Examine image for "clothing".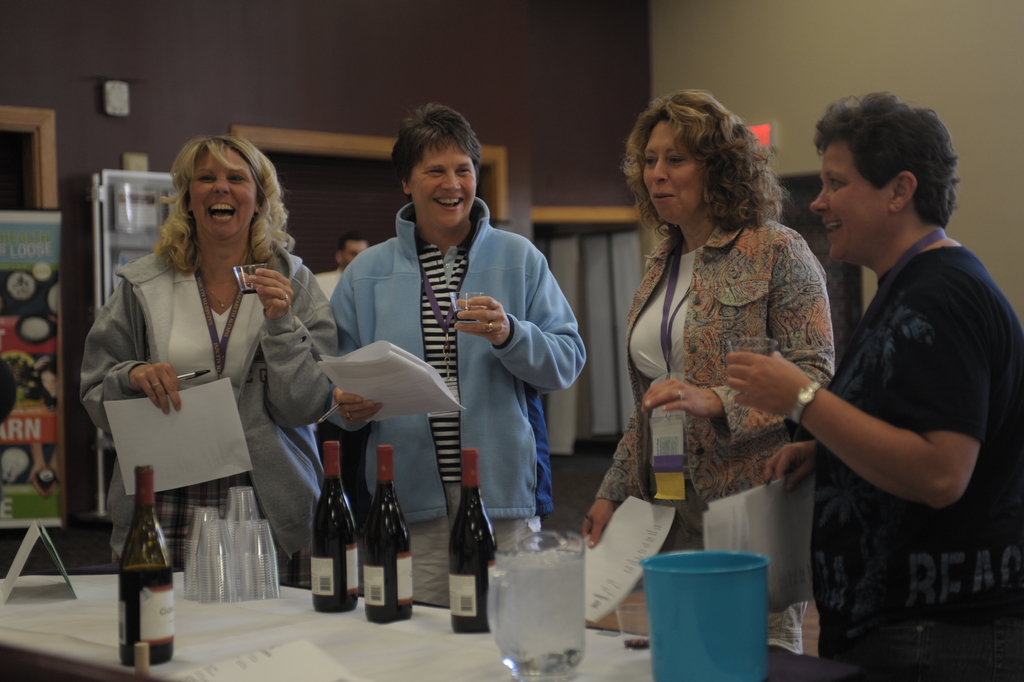
Examination result: box(71, 238, 341, 582).
